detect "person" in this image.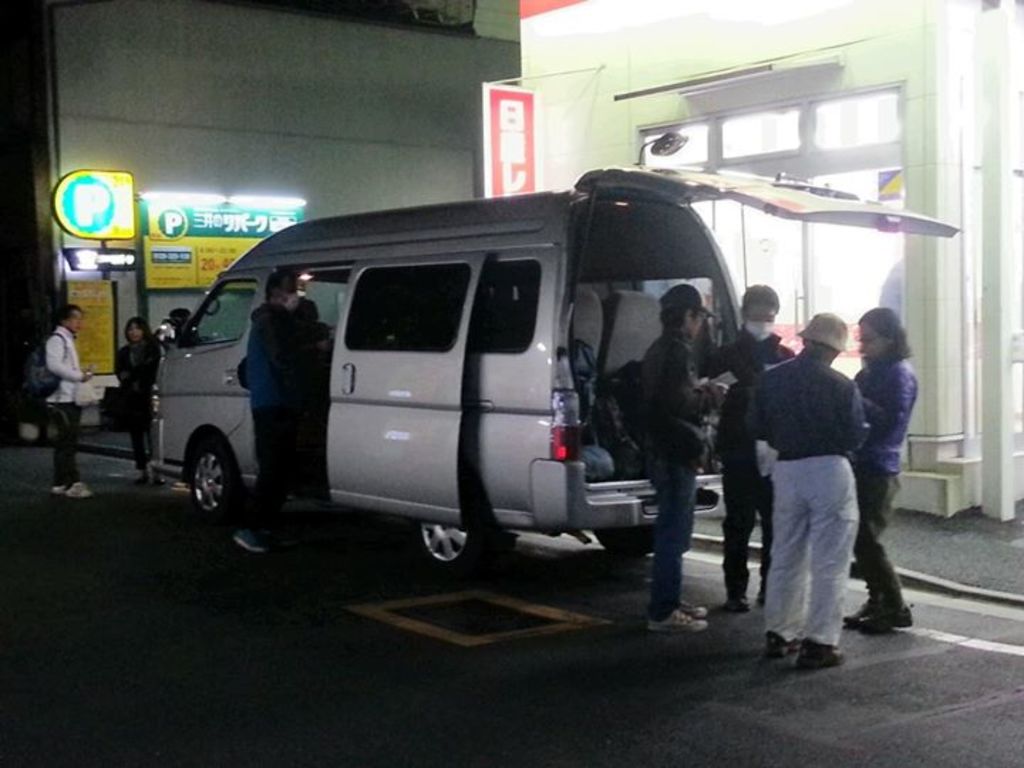
Detection: bbox(236, 272, 314, 559).
